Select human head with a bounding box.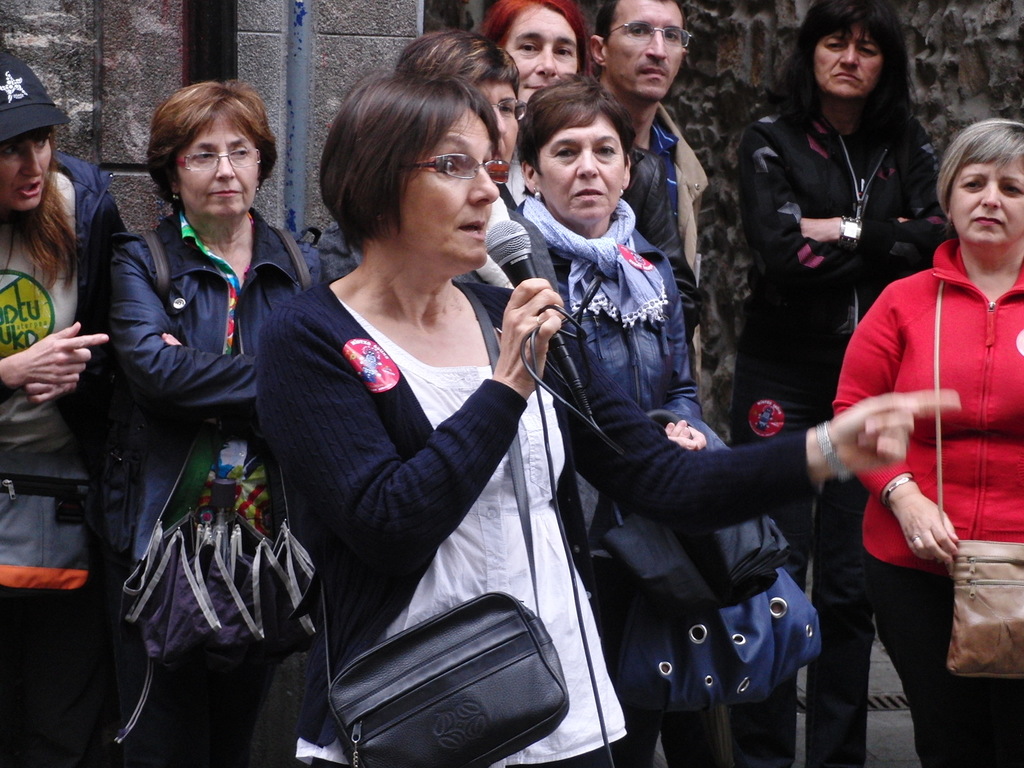
left=399, top=29, right=524, bottom=180.
